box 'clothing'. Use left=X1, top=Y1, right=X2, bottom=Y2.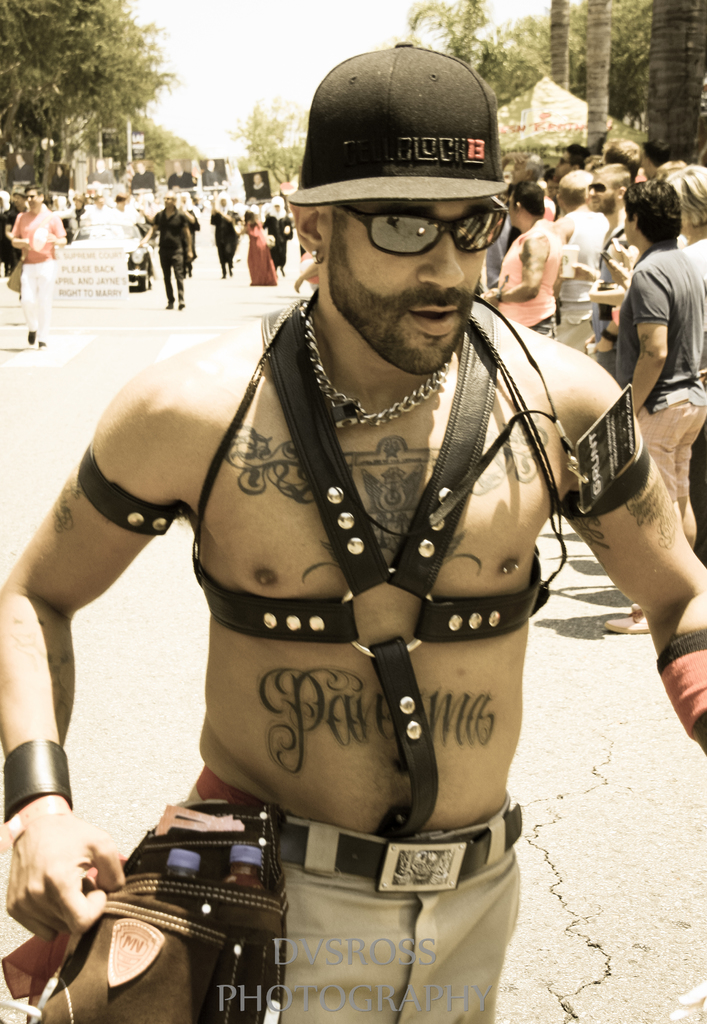
left=500, top=209, right=564, bottom=346.
